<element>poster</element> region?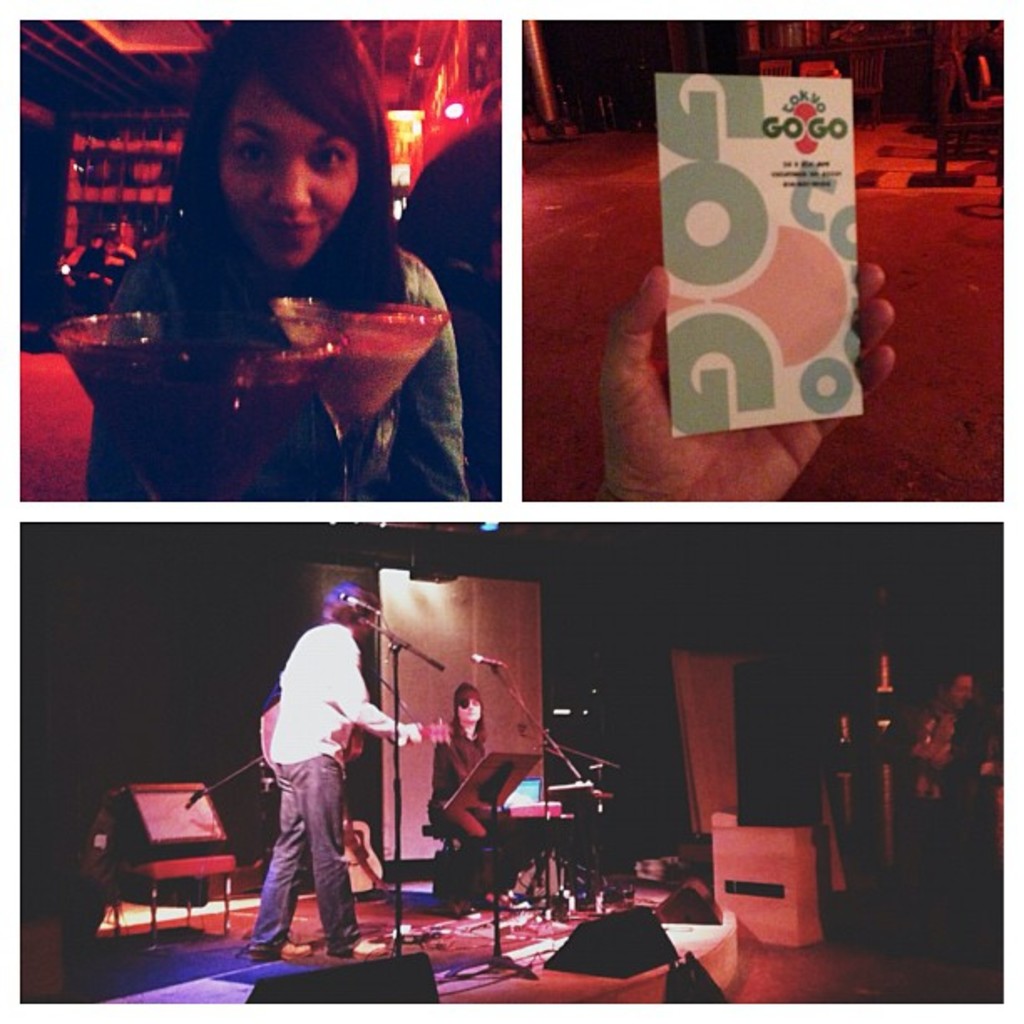
Rect(2, 17, 1021, 1022)
